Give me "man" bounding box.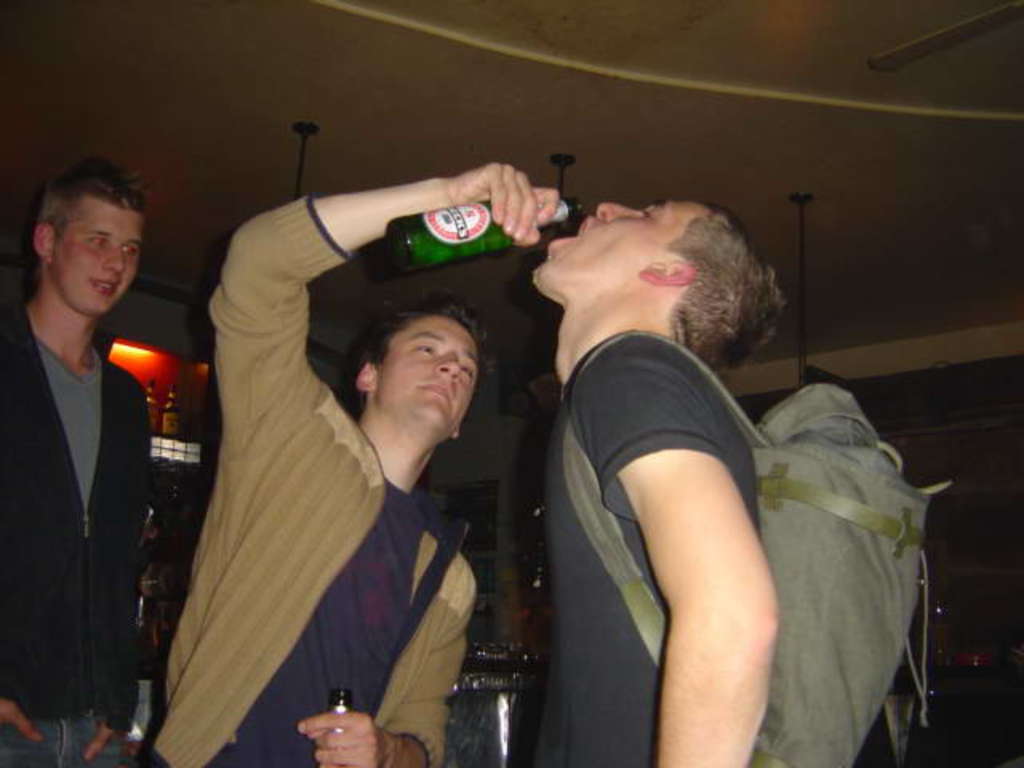
pyautogui.locateOnScreen(125, 160, 565, 766).
